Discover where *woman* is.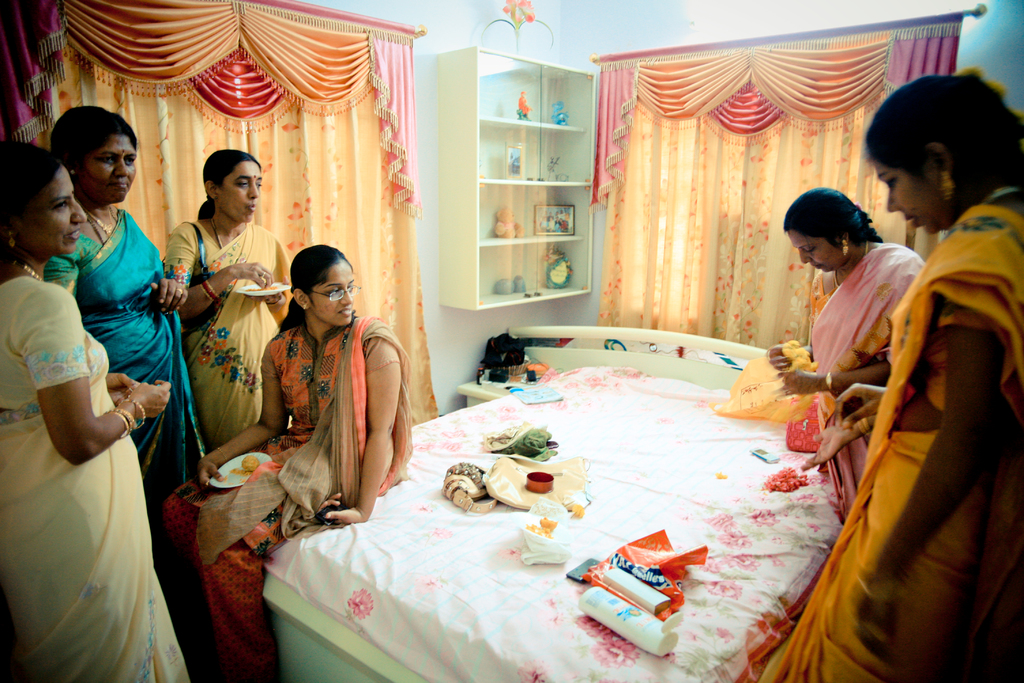
Discovered at 41, 108, 205, 526.
